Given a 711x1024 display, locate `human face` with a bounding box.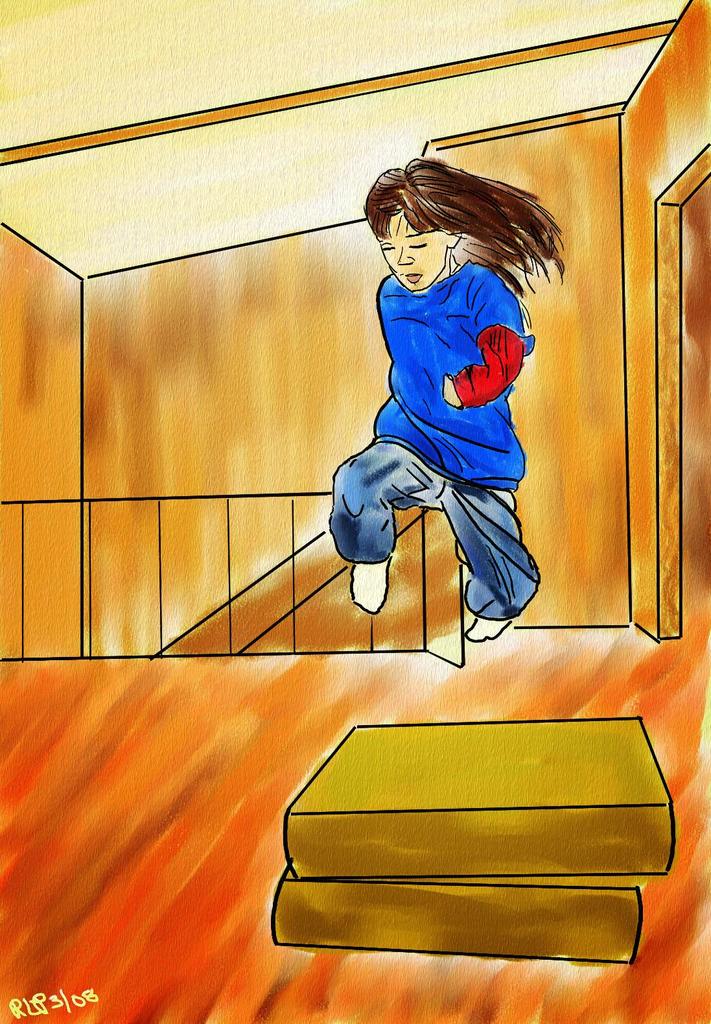
Located: pyautogui.locateOnScreen(377, 213, 445, 291).
